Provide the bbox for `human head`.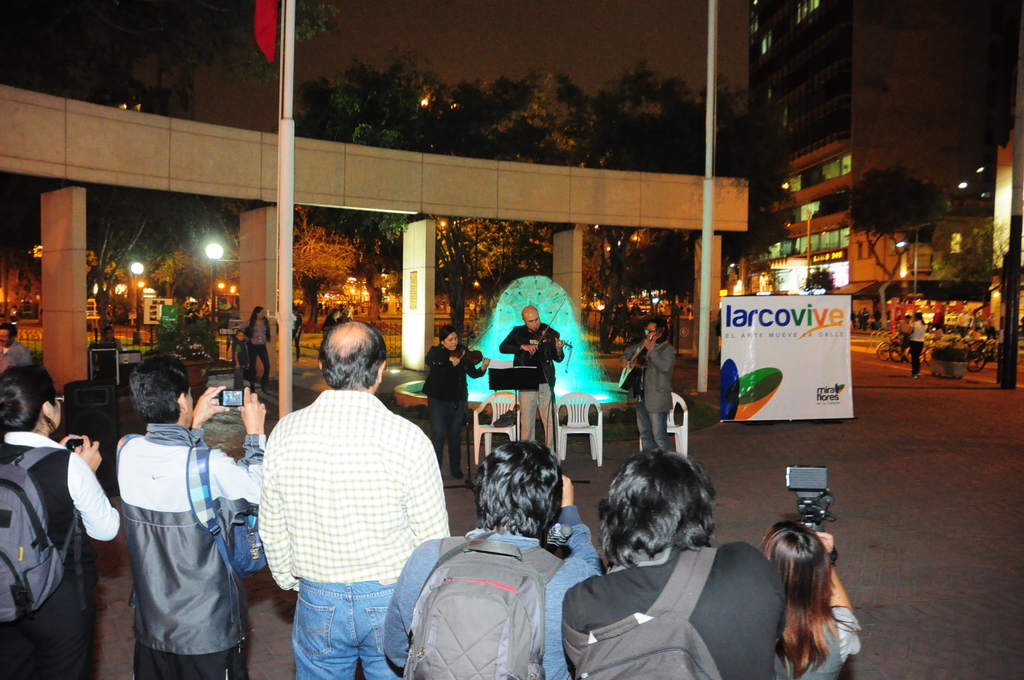
904:313:911:324.
